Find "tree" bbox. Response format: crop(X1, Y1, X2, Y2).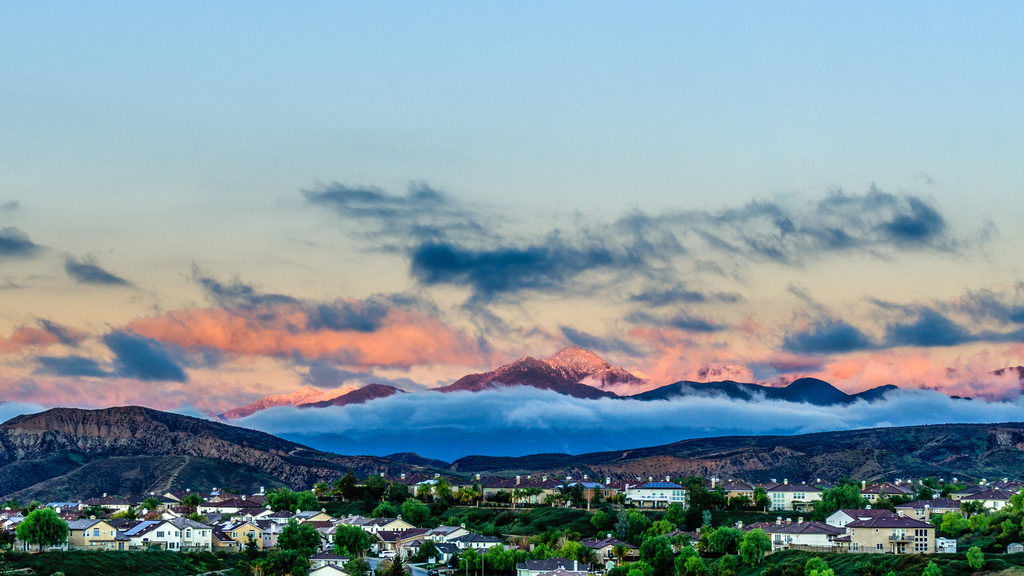
crop(641, 512, 676, 539).
